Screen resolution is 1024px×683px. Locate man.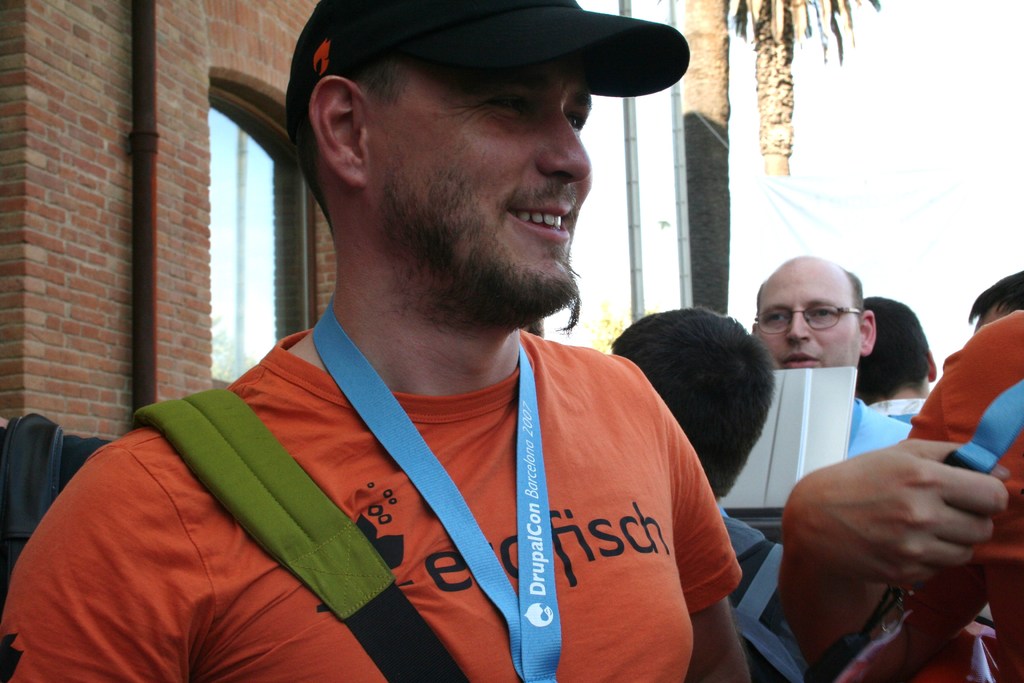
(left=780, top=311, right=1023, bottom=682).
